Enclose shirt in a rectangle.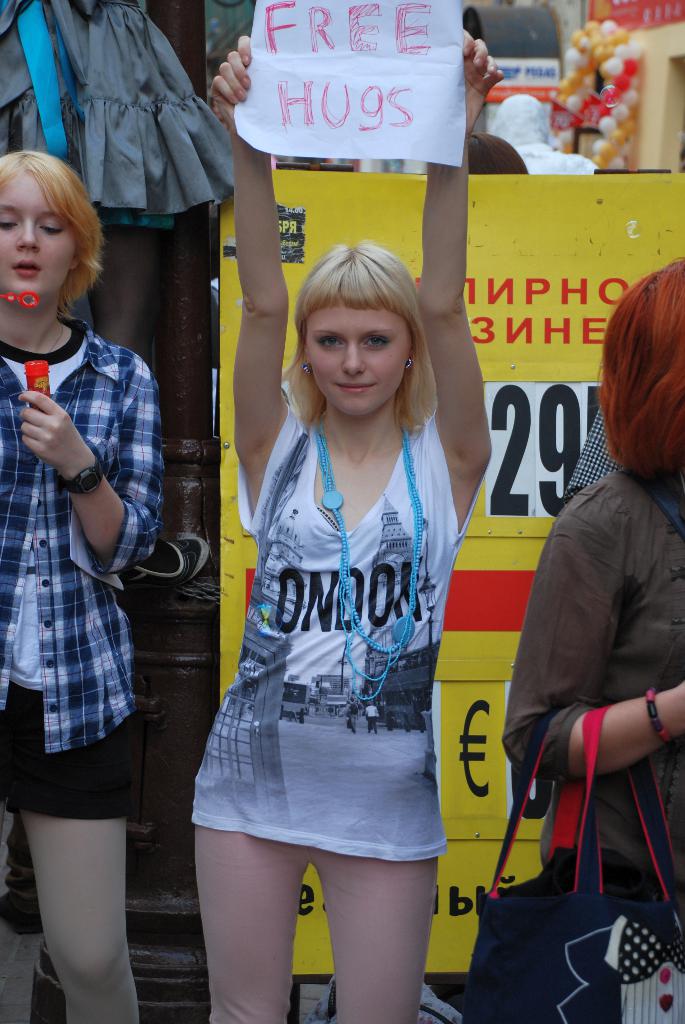
<region>194, 310, 474, 883</region>.
